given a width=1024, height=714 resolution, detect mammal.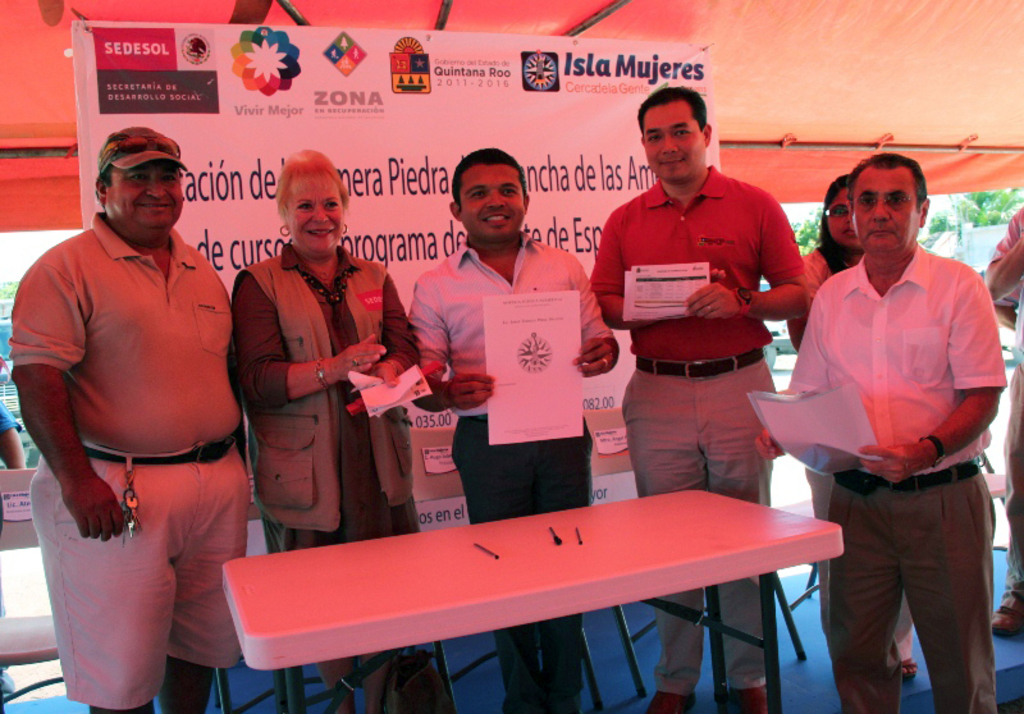
219:142:434:713.
